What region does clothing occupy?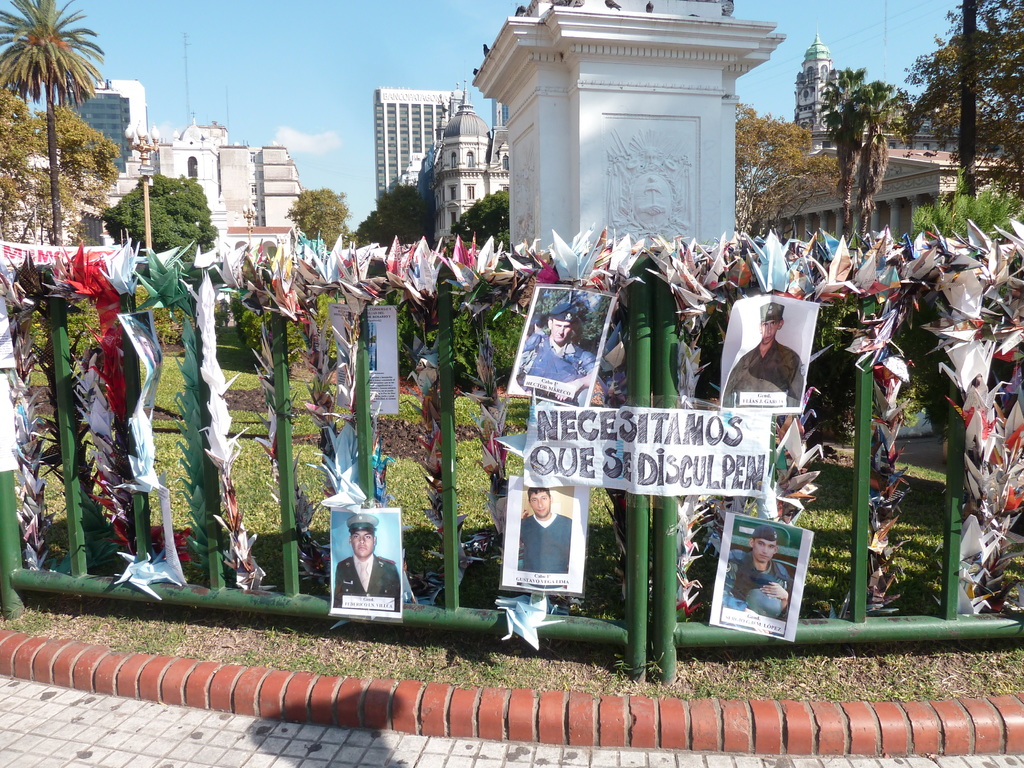
518 509 572 576.
